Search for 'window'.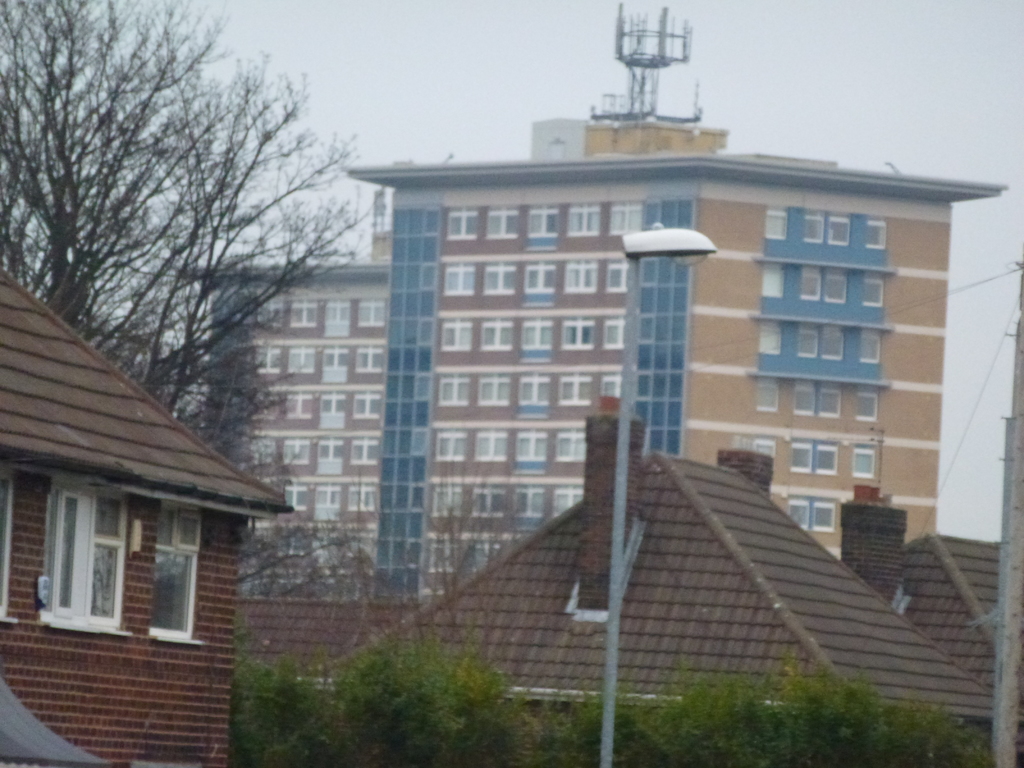
Found at [x1=355, y1=349, x2=382, y2=373].
